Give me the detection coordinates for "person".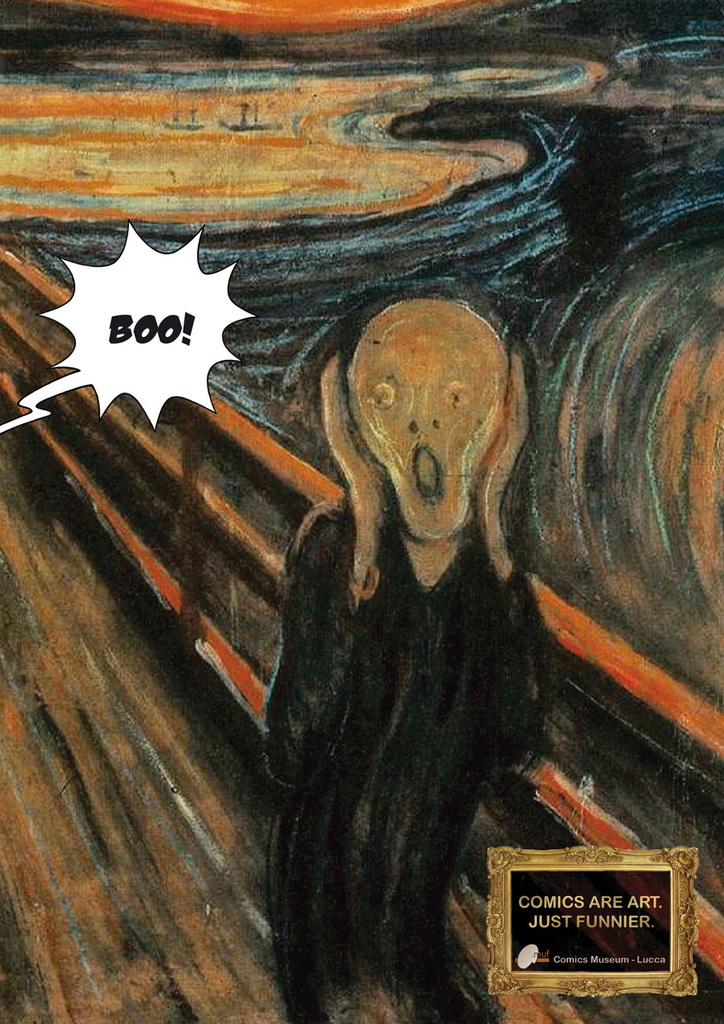
detection(256, 263, 587, 1023).
